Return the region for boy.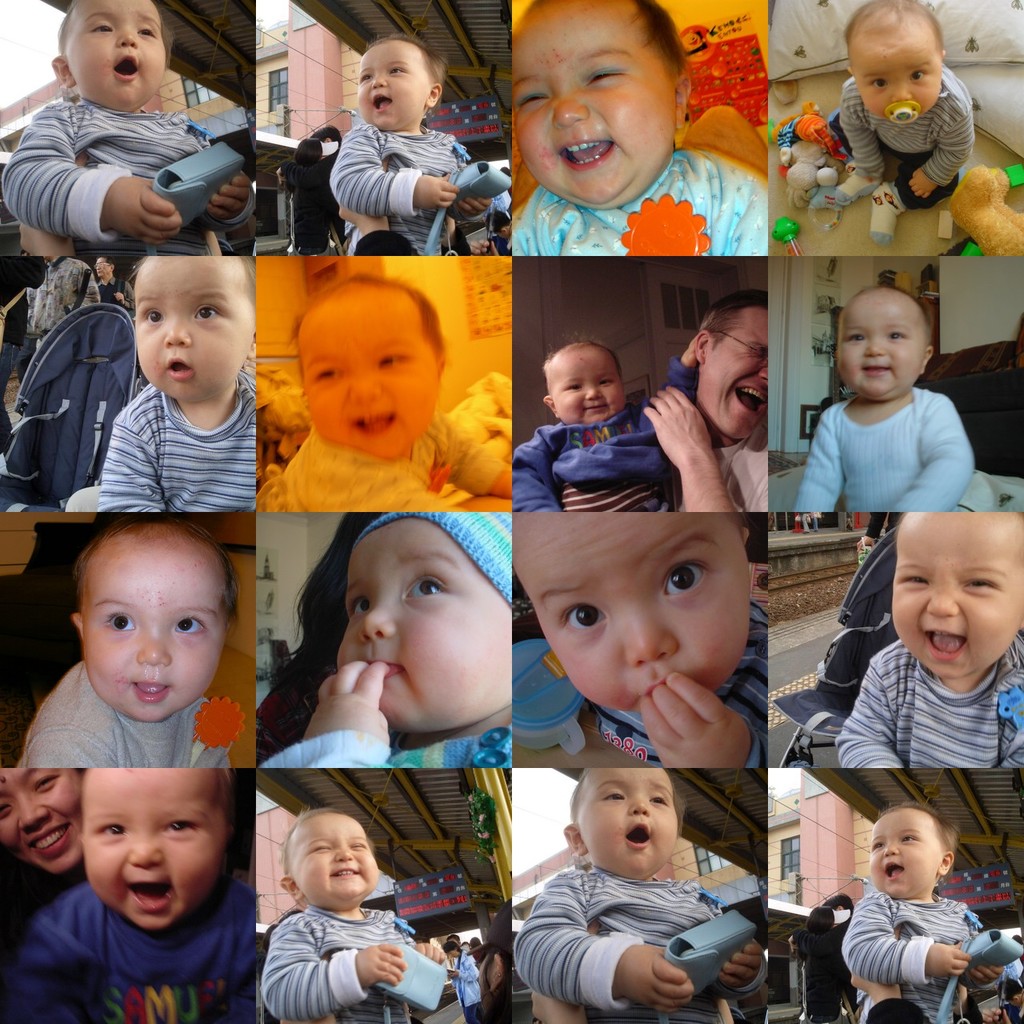
511/1/767/254.
